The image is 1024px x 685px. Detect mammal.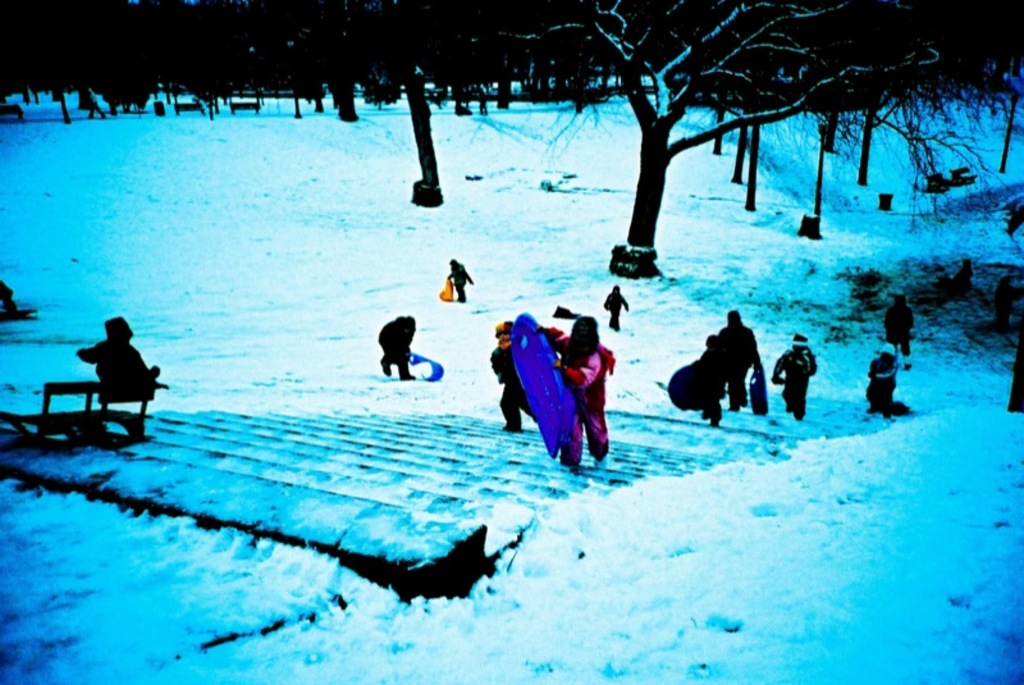
Detection: <region>867, 347, 897, 420</region>.
